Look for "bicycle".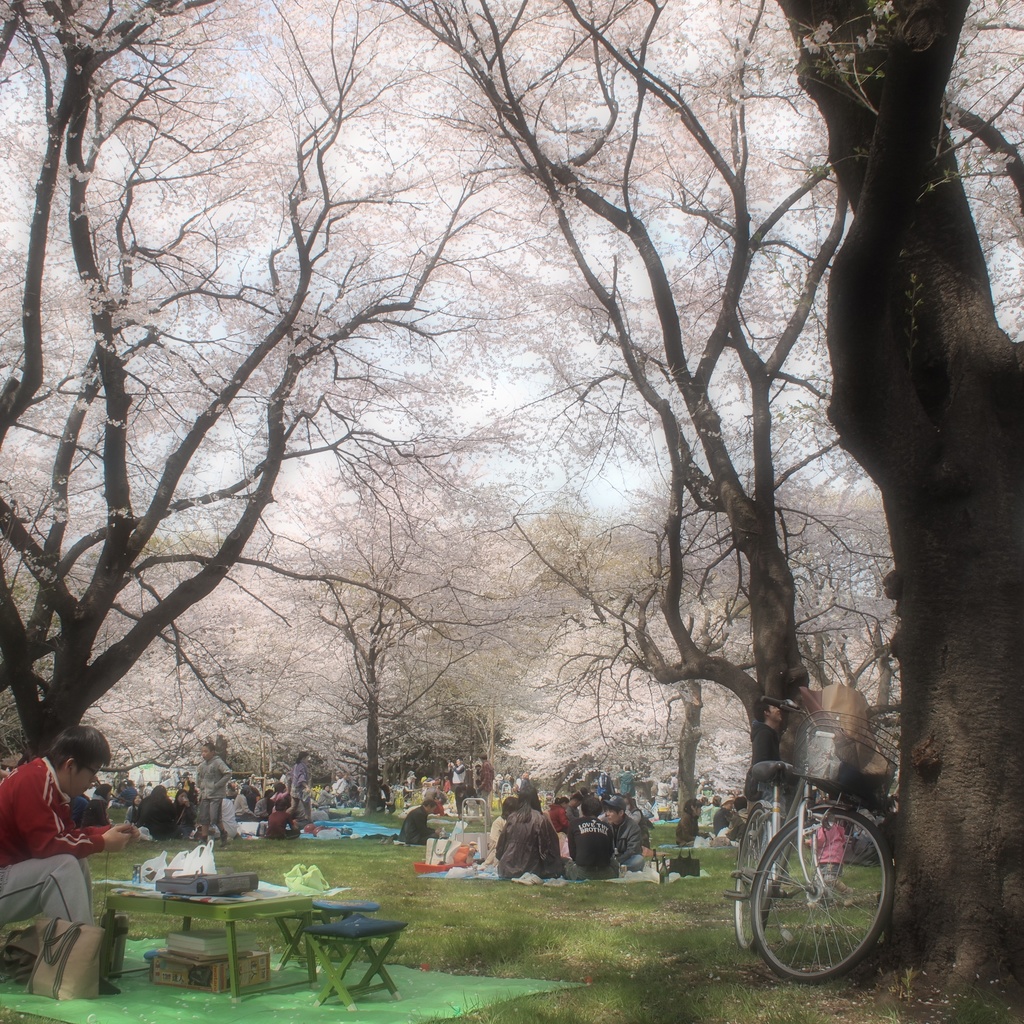
Found: [728,674,917,996].
